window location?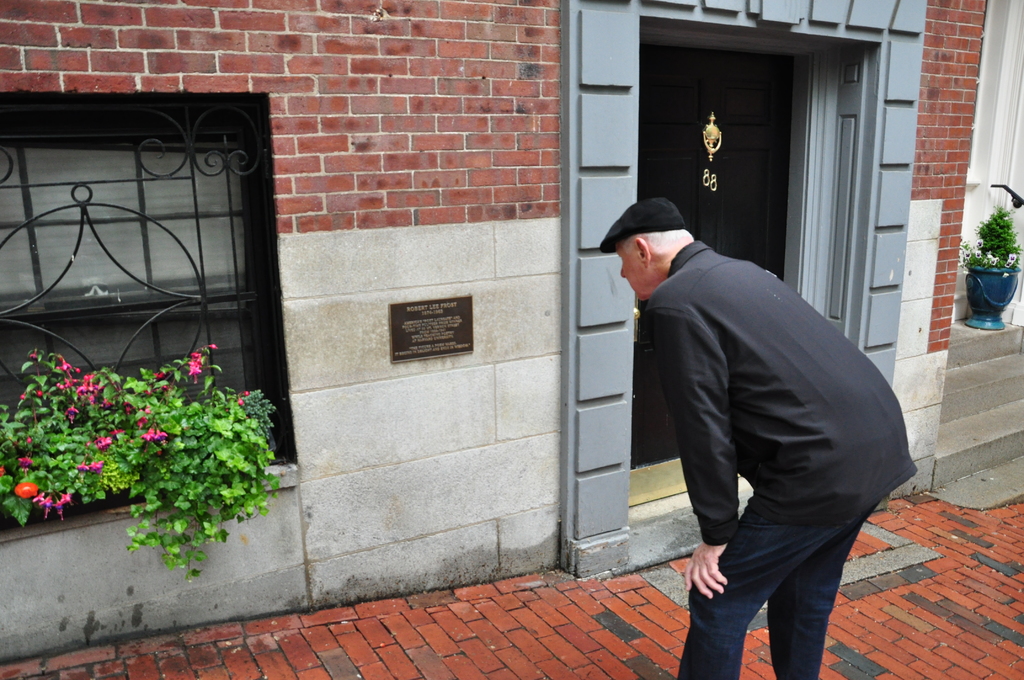
{"x1": 15, "y1": 93, "x2": 274, "y2": 425}
